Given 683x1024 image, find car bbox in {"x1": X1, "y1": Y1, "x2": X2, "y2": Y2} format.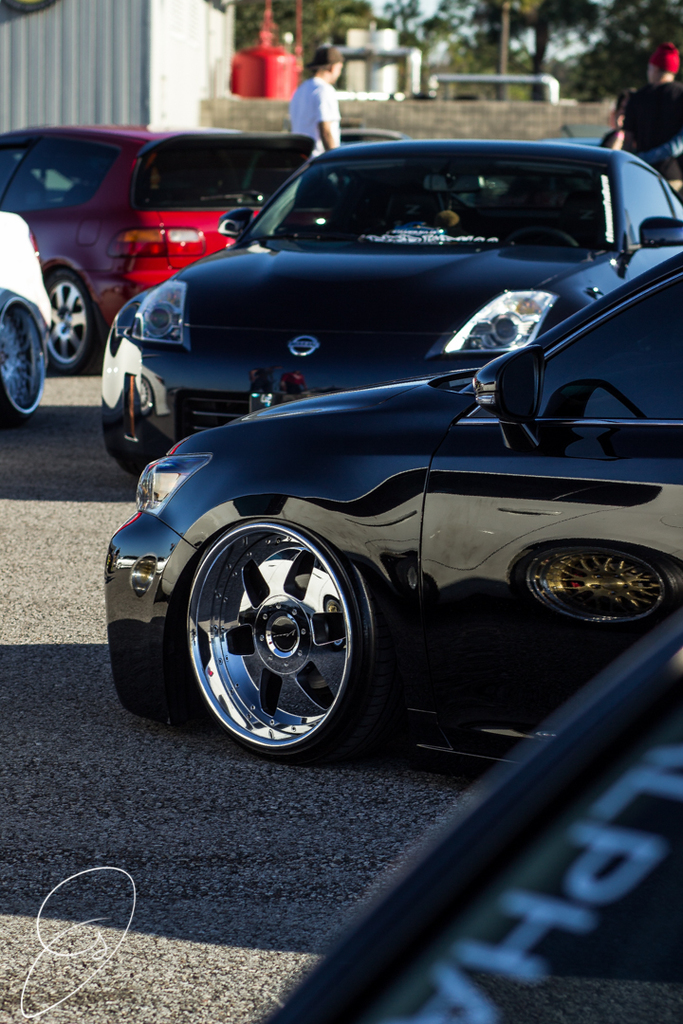
{"x1": 93, "y1": 126, "x2": 682, "y2": 473}.
